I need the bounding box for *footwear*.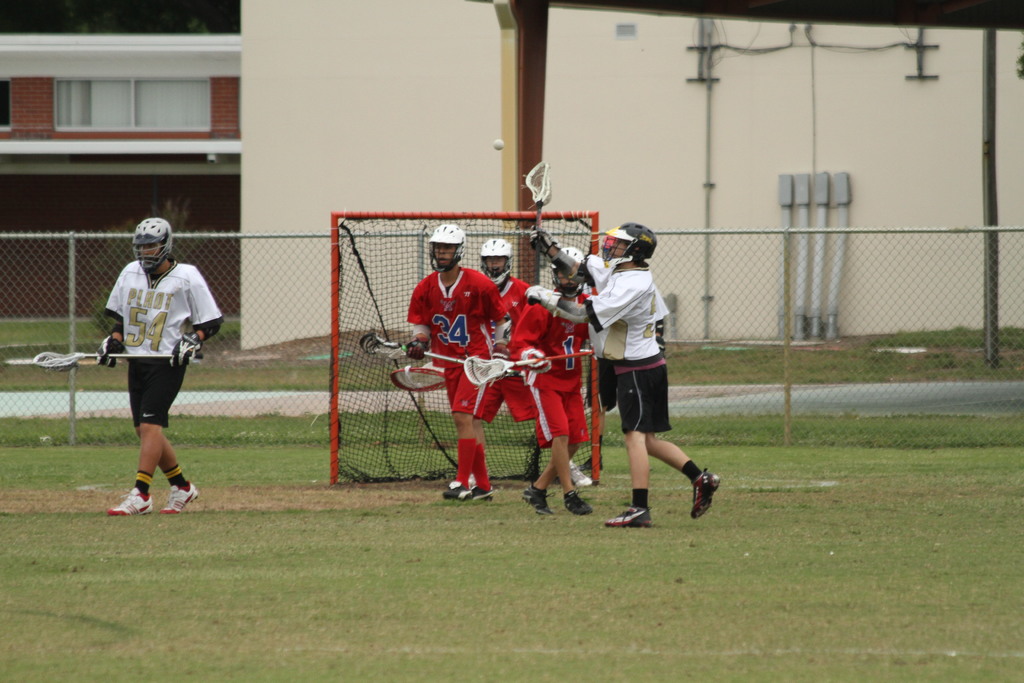
Here it is: region(159, 481, 201, 516).
